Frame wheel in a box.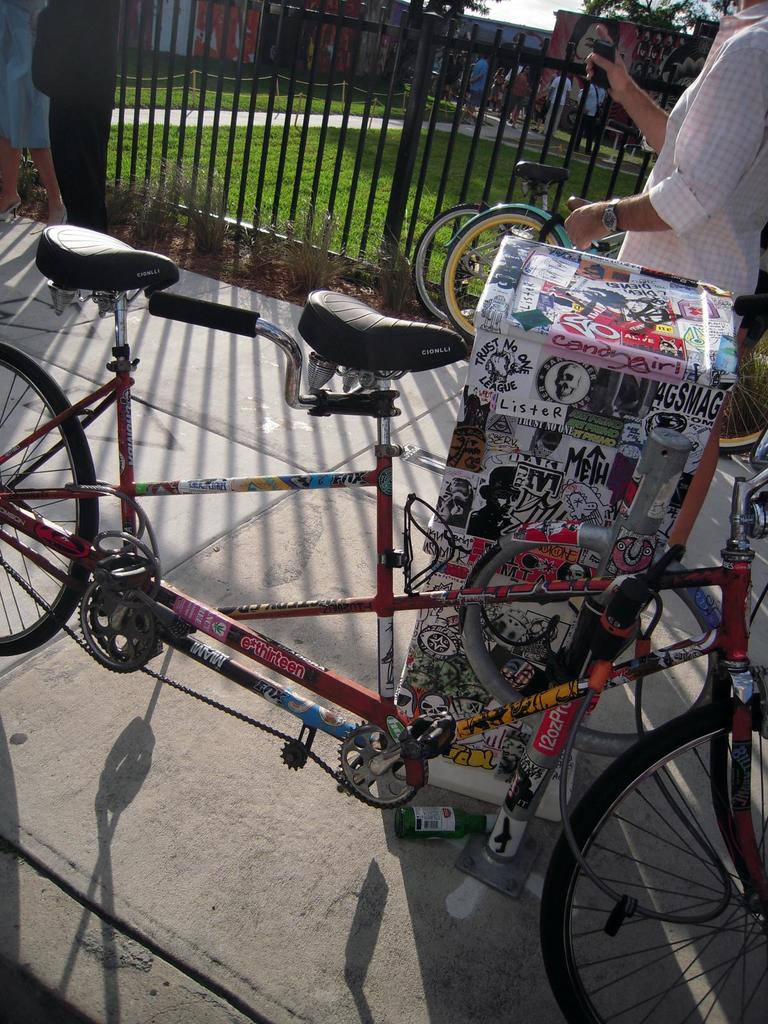
(x1=0, y1=340, x2=100, y2=659).
